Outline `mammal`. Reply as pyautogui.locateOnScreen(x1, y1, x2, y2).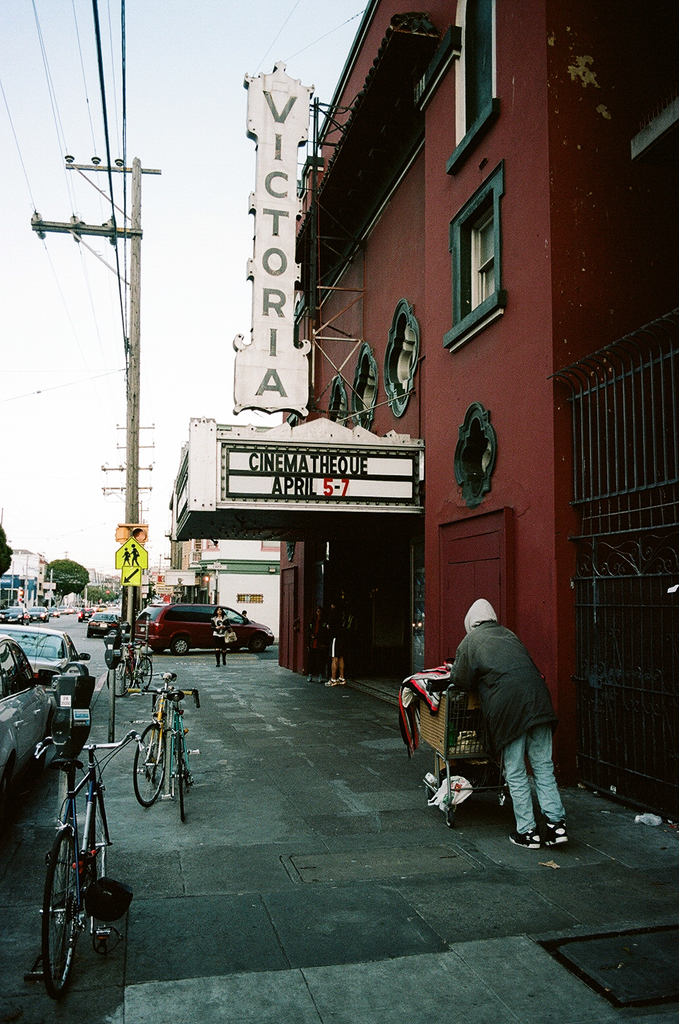
pyautogui.locateOnScreen(327, 595, 346, 687).
